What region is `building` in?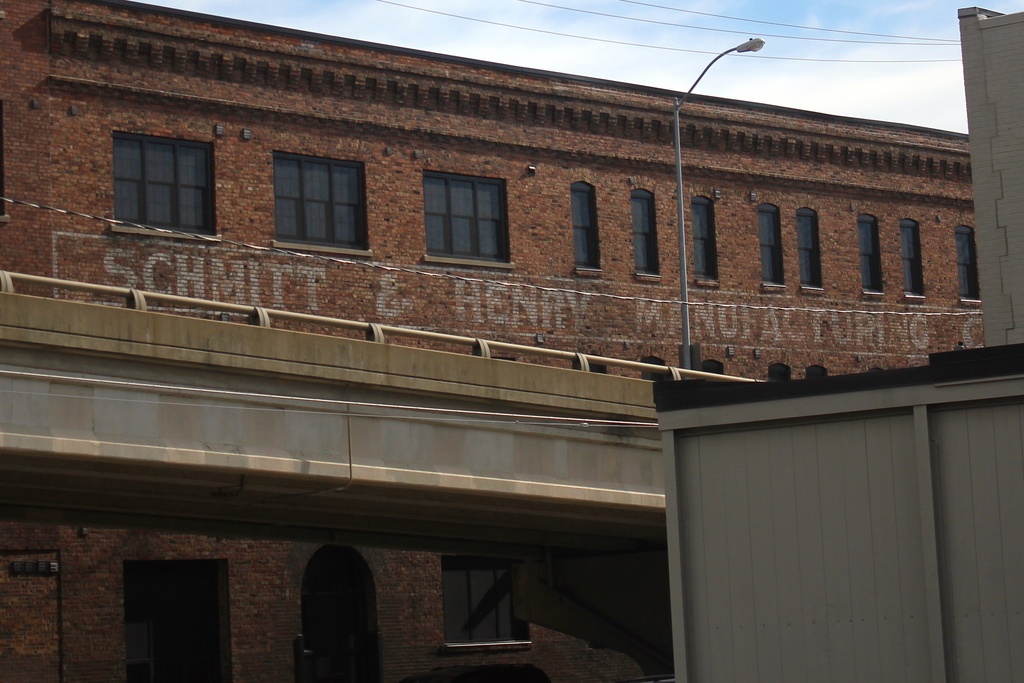
{"x1": 650, "y1": 0, "x2": 1023, "y2": 682}.
